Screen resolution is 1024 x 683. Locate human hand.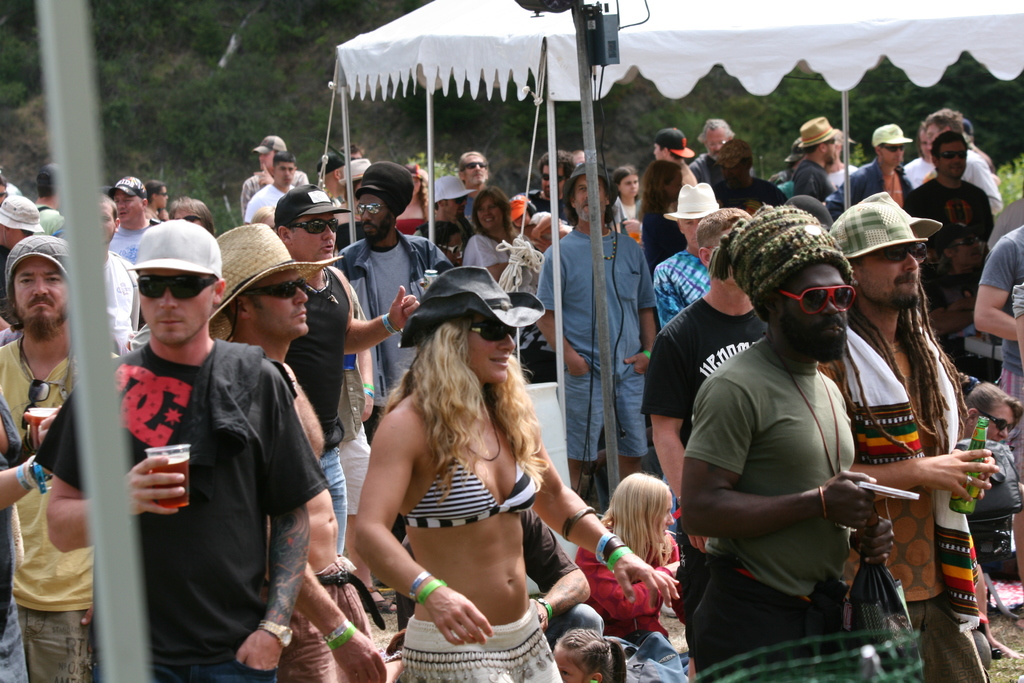
Rect(332, 630, 387, 682).
